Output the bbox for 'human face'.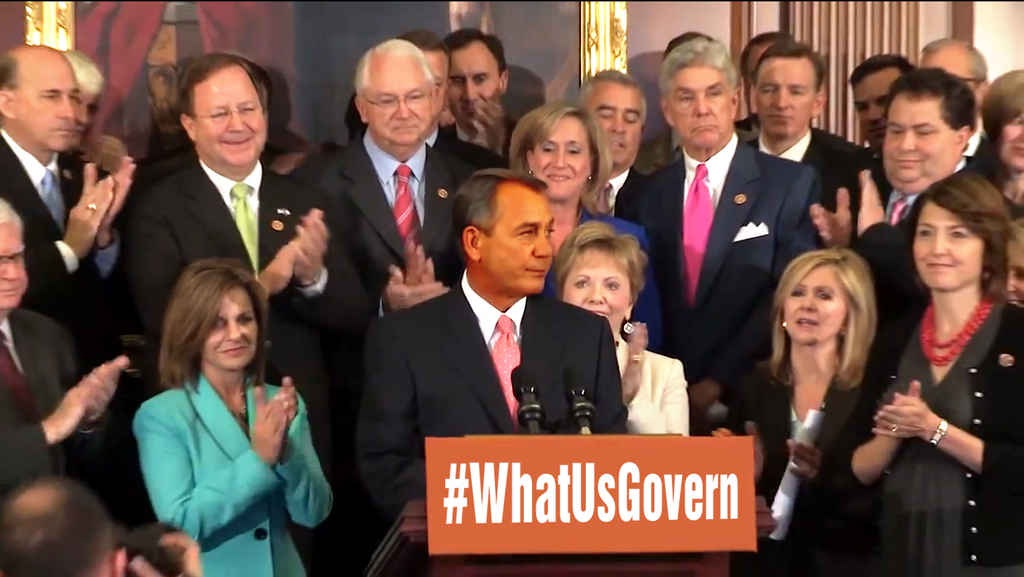
[365,55,436,141].
